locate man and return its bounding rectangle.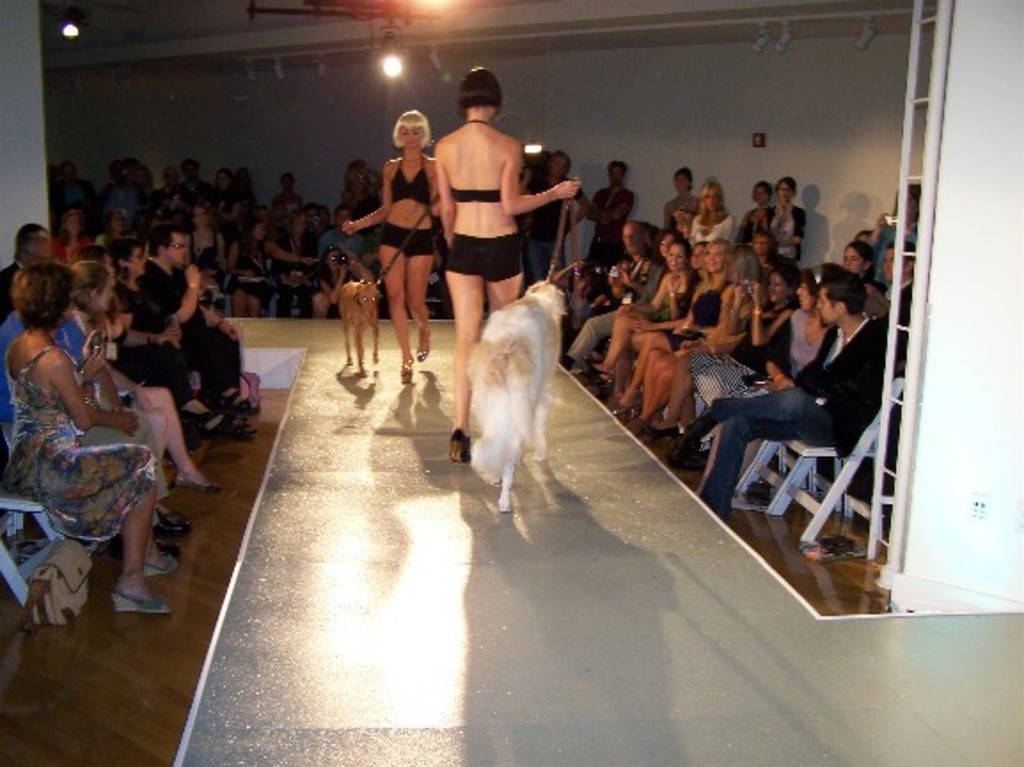
region(563, 220, 655, 368).
